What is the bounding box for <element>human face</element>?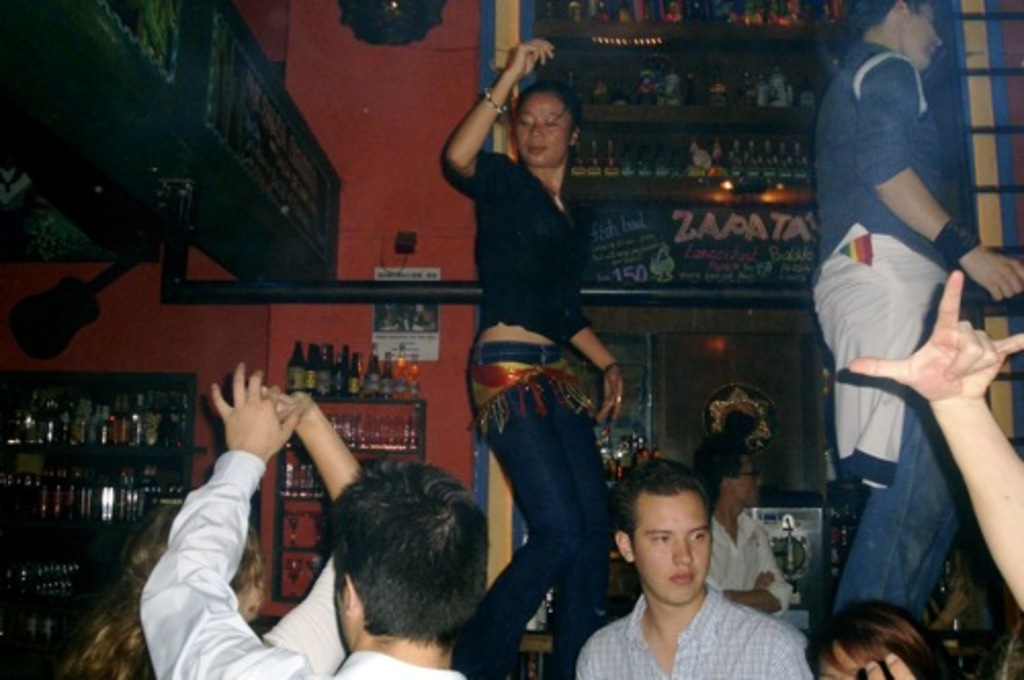
(x1=514, y1=90, x2=569, y2=160).
